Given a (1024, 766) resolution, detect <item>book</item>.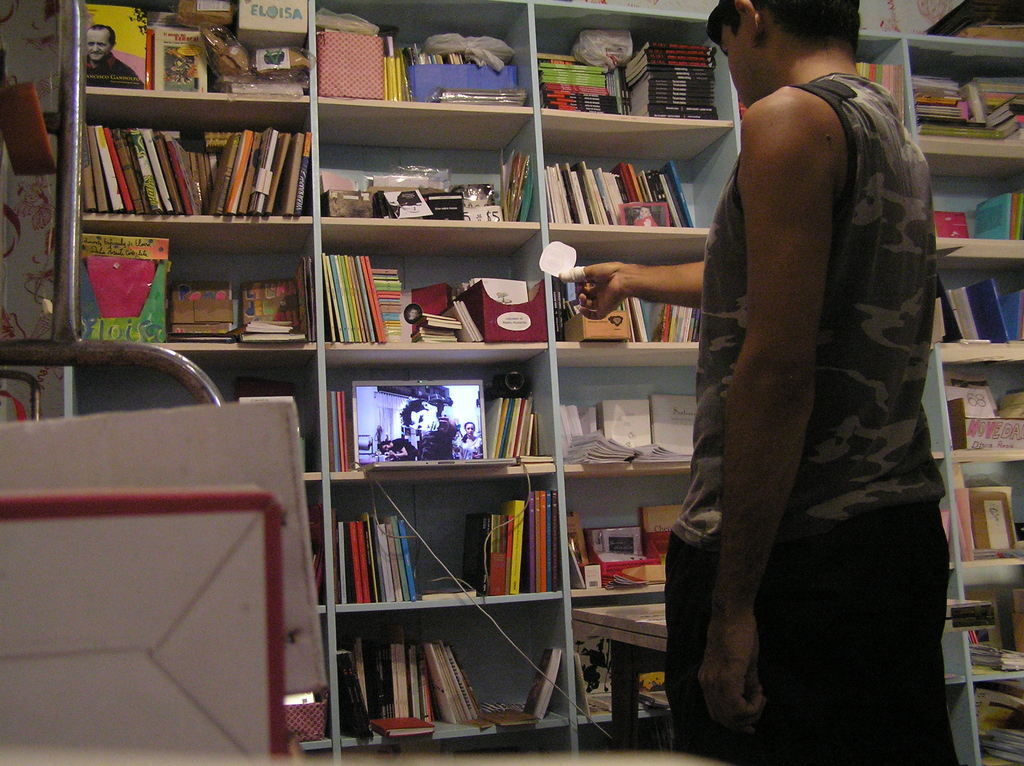
<box>973,191,1013,240</box>.
